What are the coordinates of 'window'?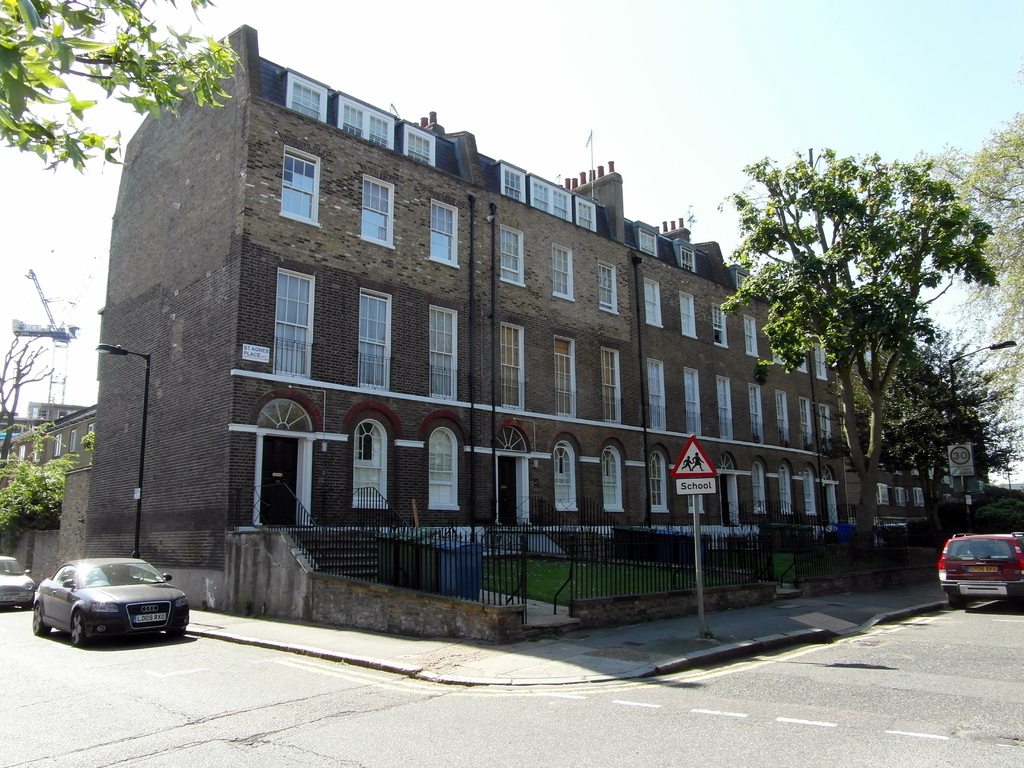
684, 367, 702, 436.
